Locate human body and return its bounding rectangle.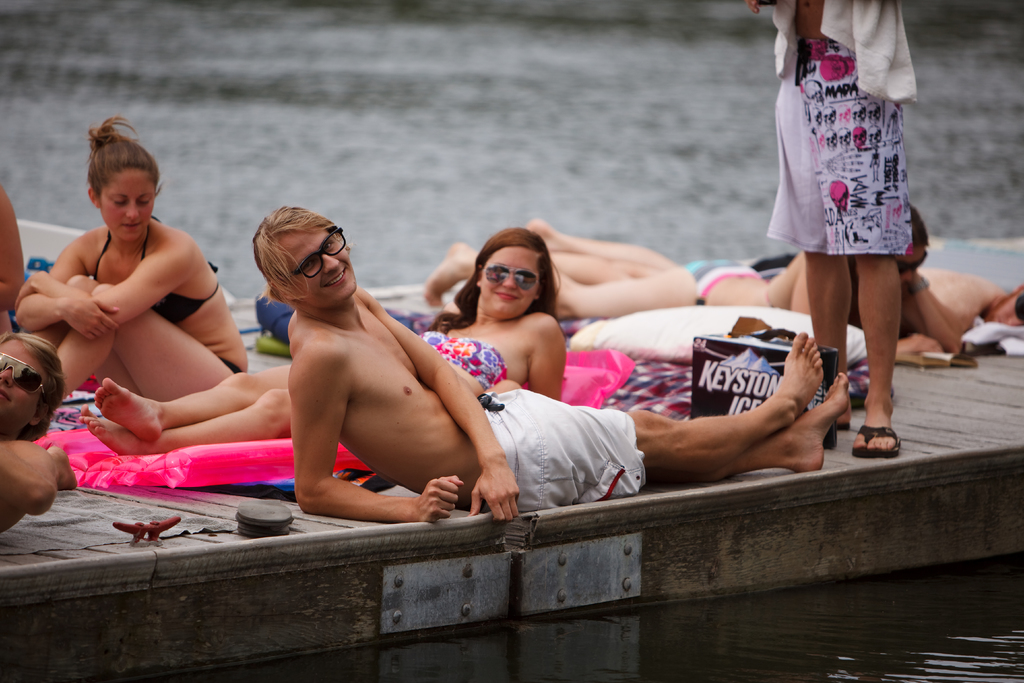
(251,204,849,529).
